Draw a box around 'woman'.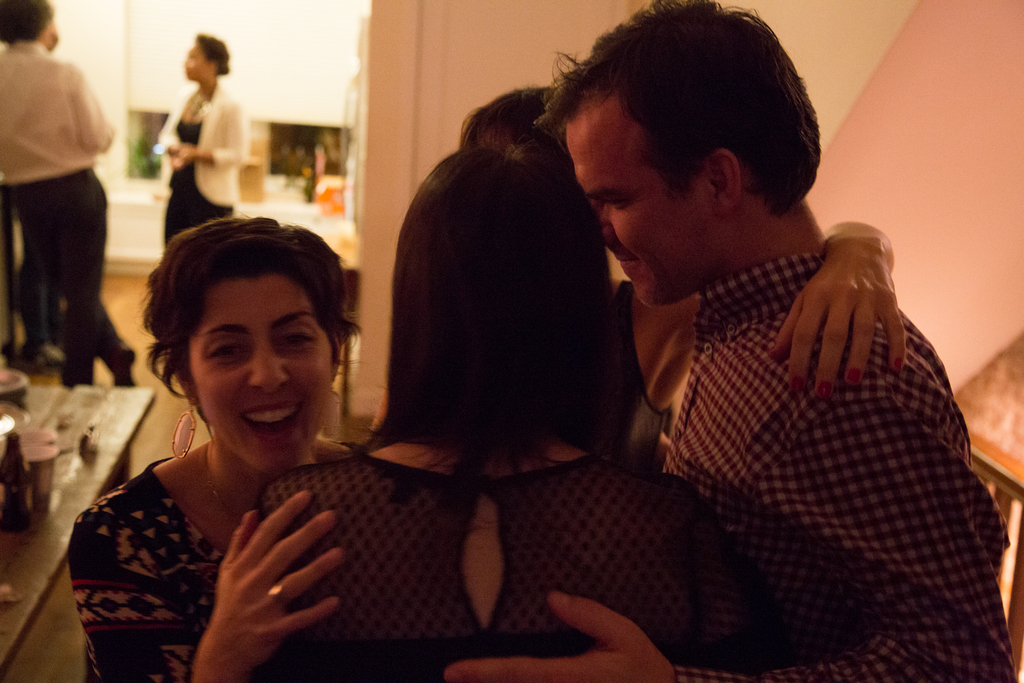
(x1=54, y1=215, x2=368, y2=682).
